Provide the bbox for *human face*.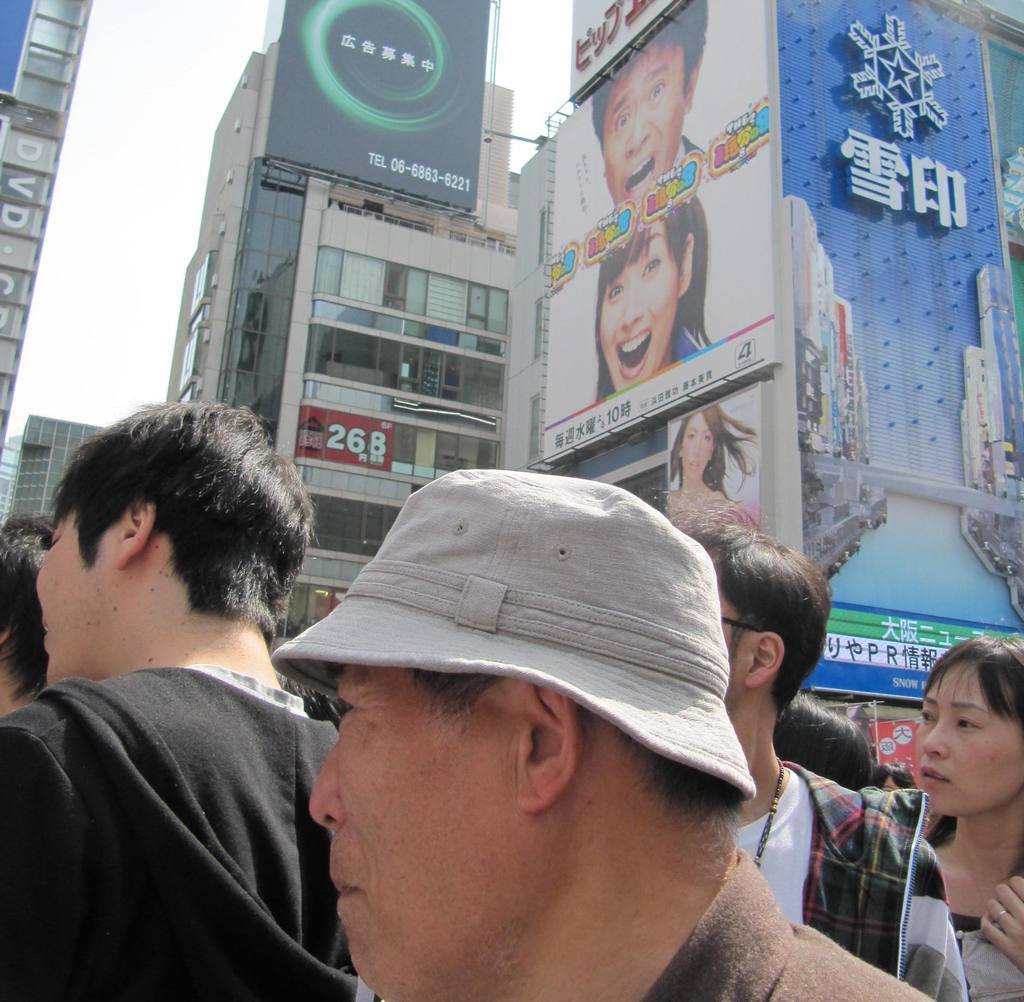
714:572:746:706.
